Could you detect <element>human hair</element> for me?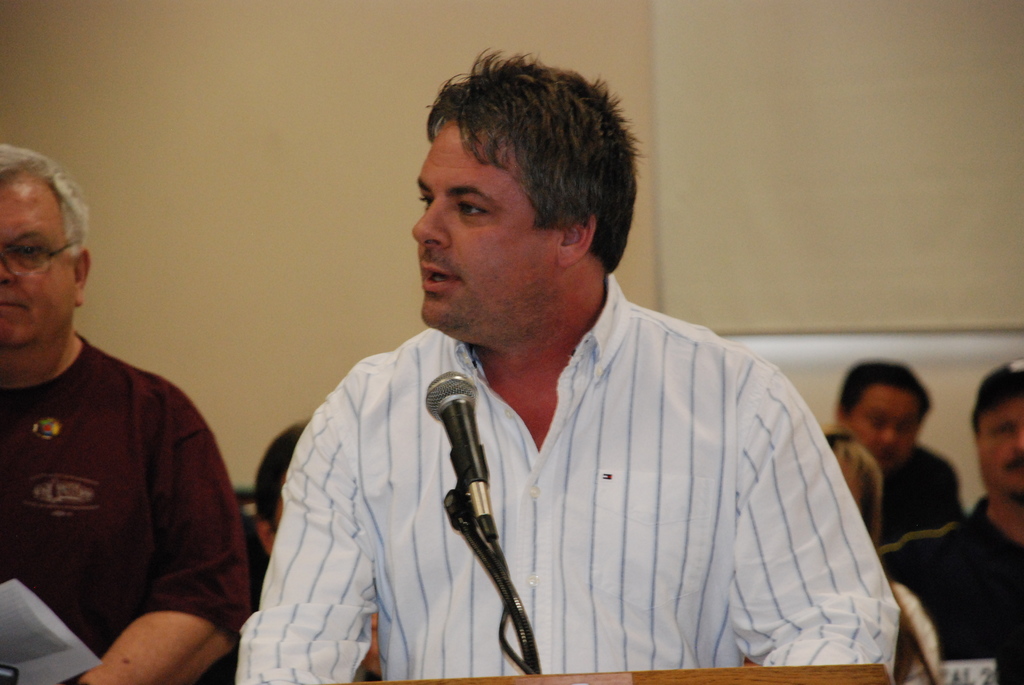
Detection result: <region>822, 424, 887, 549</region>.
